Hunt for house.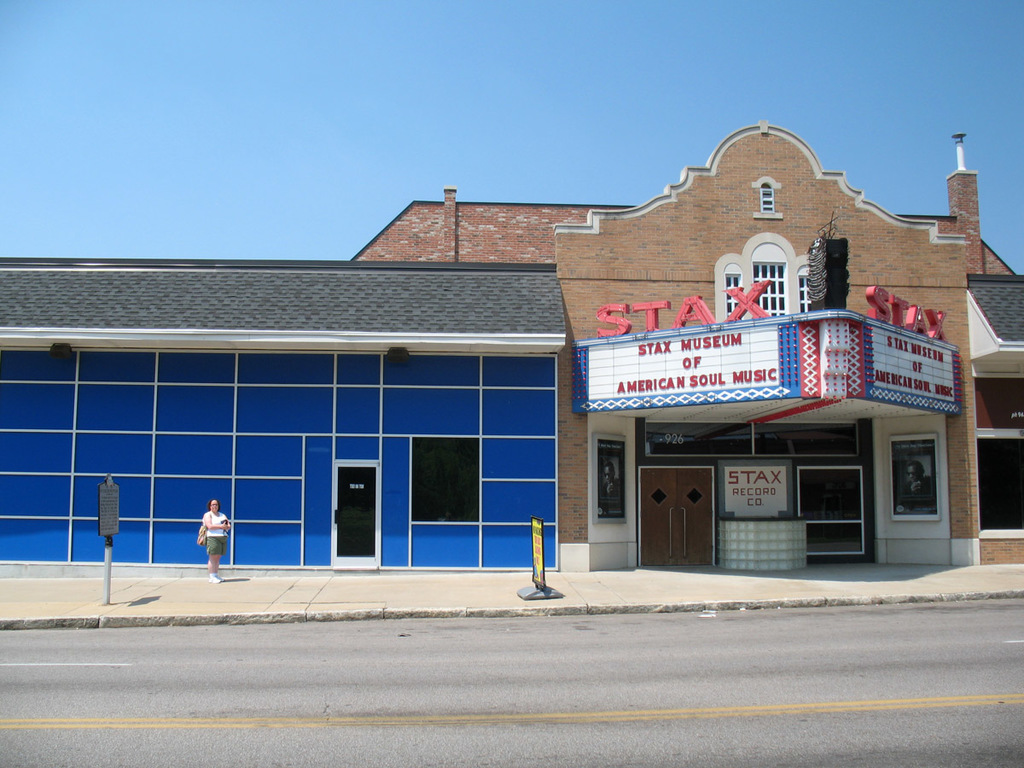
Hunted down at (left=0, top=259, right=569, bottom=570).
